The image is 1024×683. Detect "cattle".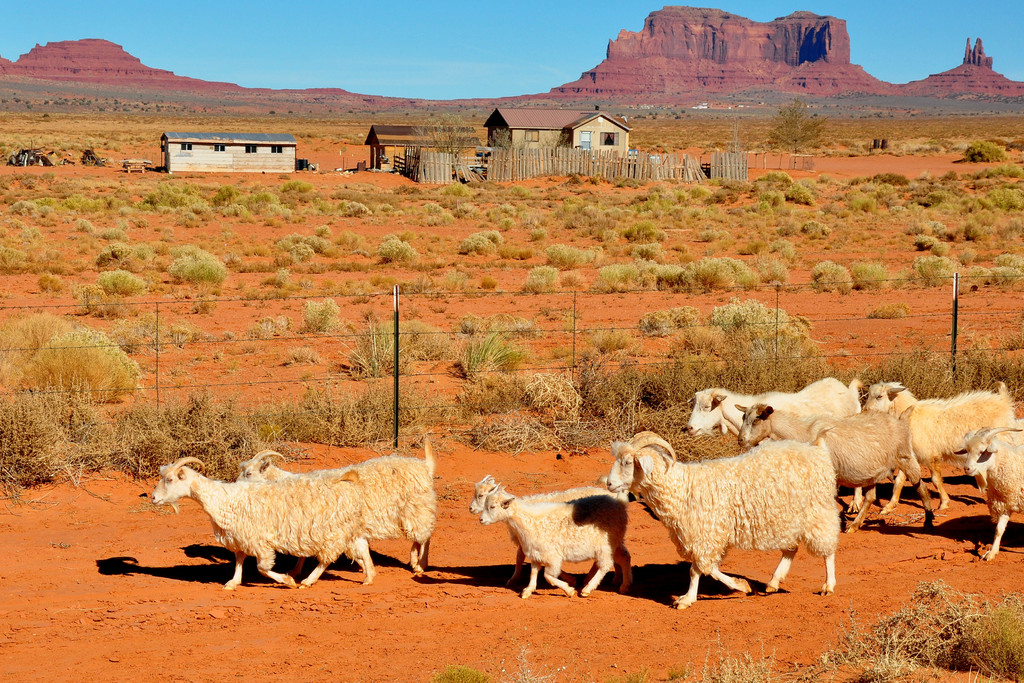
Detection: (477, 483, 640, 598).
